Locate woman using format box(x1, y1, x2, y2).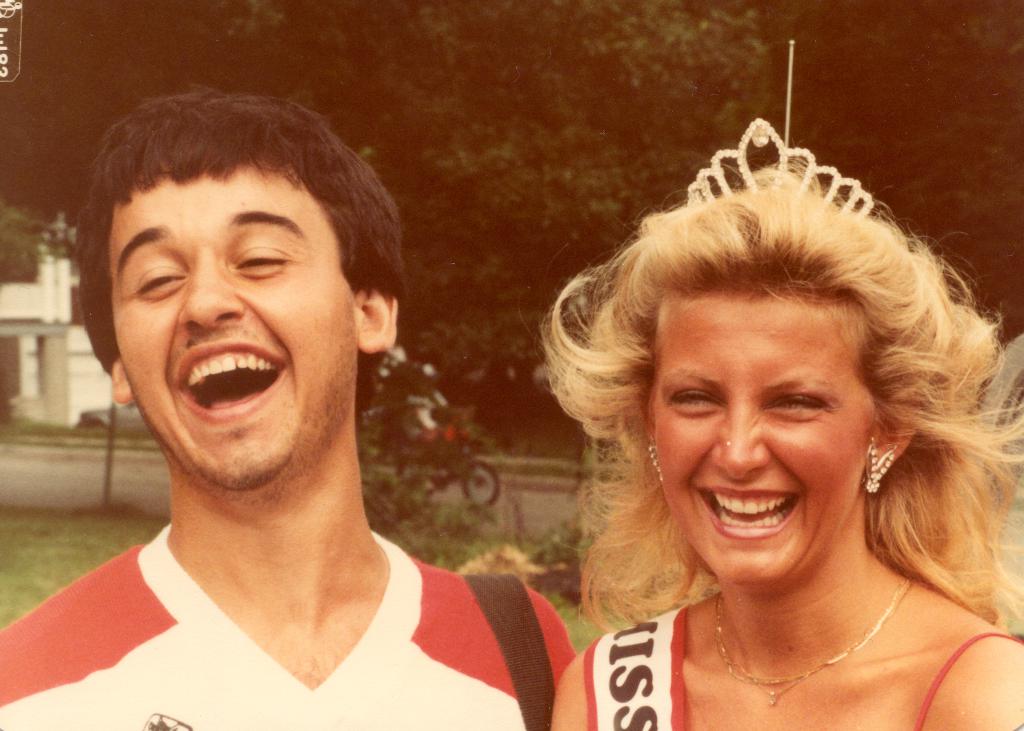
box(477, 104, 1023, 721).
